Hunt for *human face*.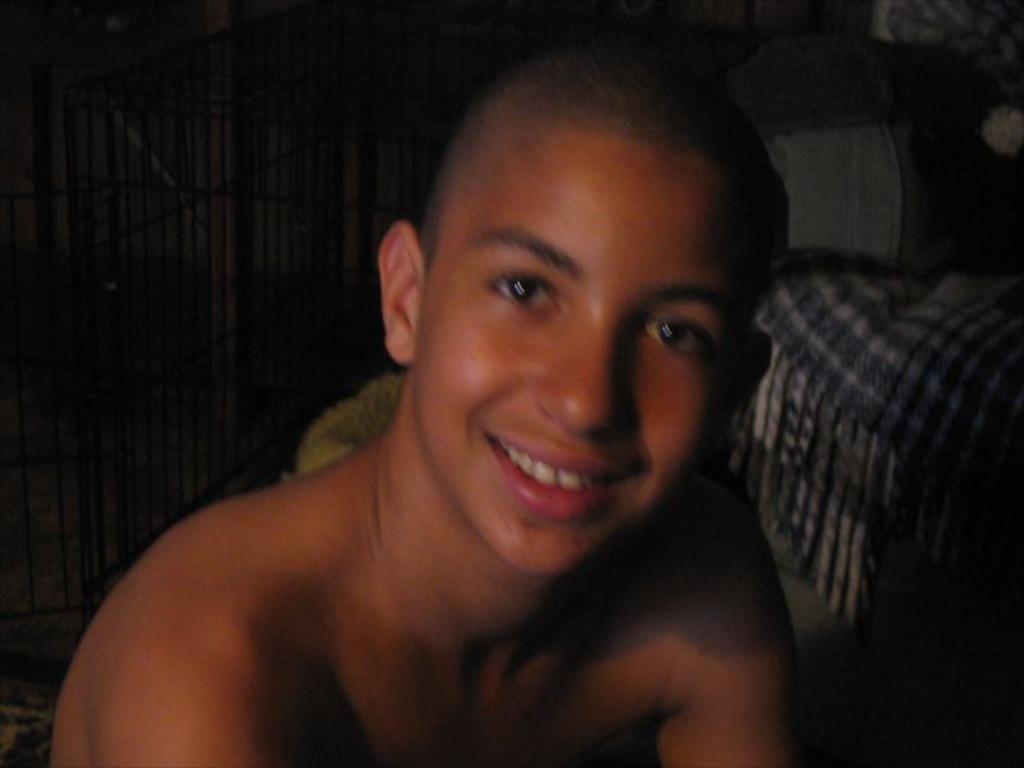
Hunted down at left=411, top=141, right=763, bottom=571.
